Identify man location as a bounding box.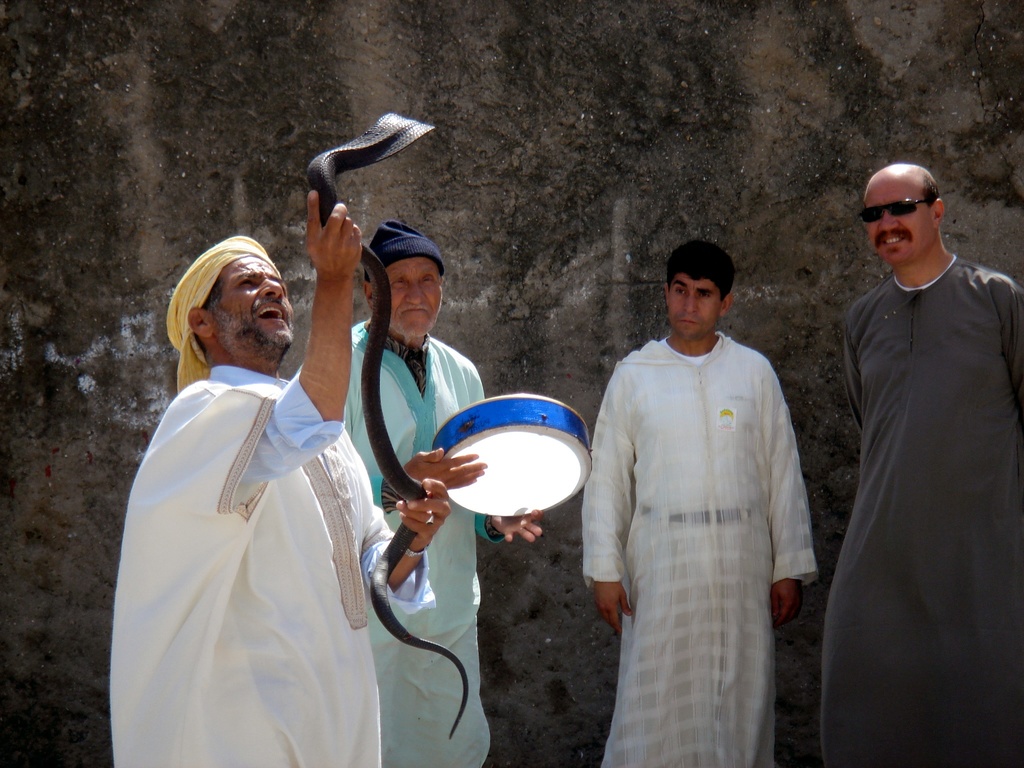
[340, 217, 546, 767].
